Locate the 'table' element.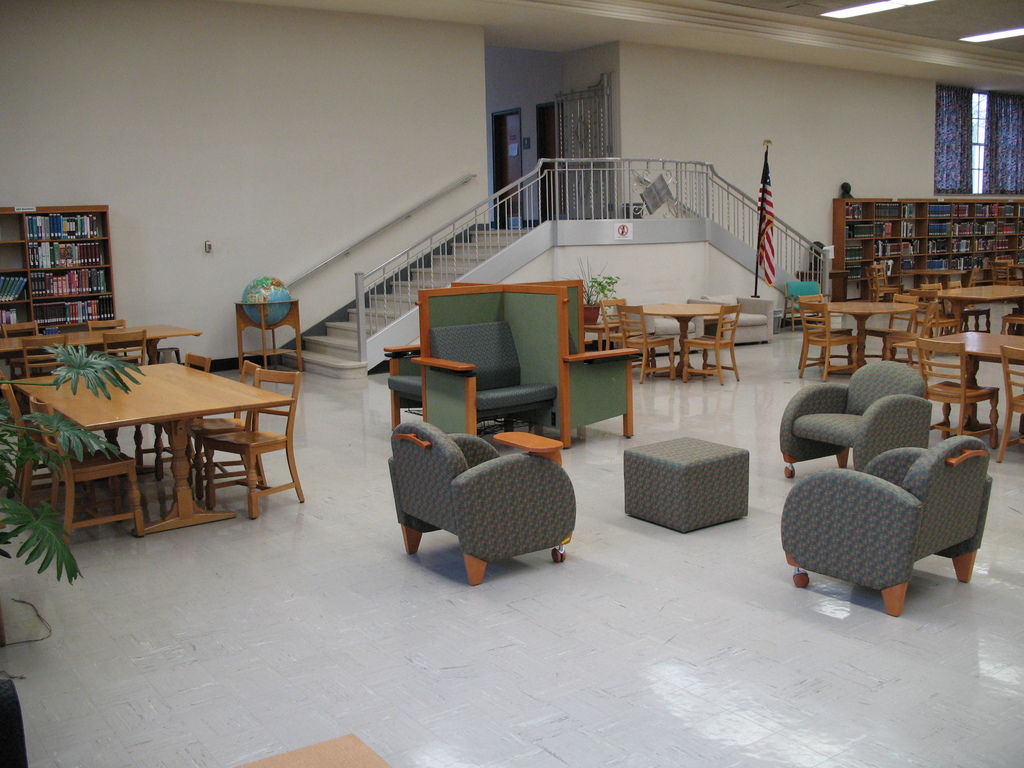
Element bbox: 641/307/731/379.
